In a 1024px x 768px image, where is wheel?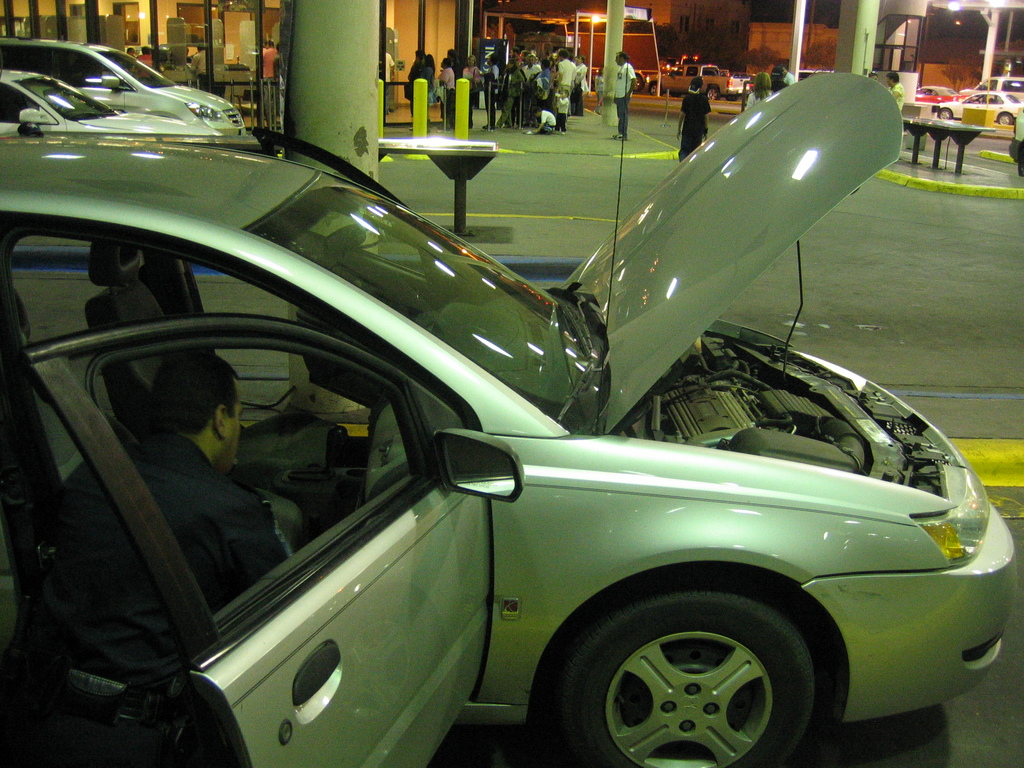
pyautogui.locateOnScreen(727, 93, 738, 100).
